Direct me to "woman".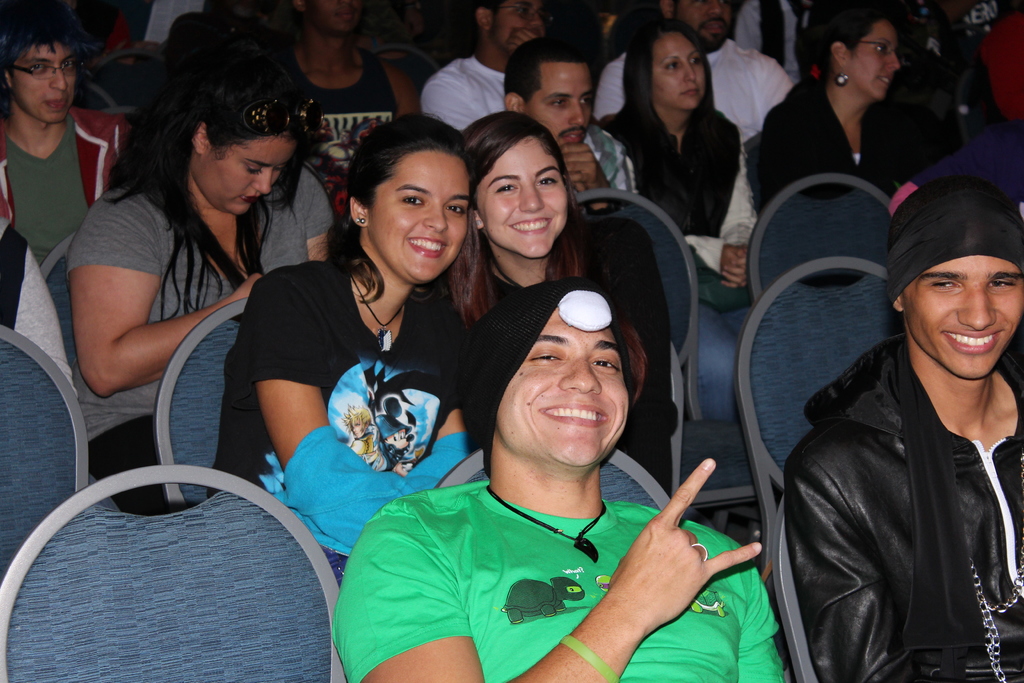
Direction: [49,73,314,516].
